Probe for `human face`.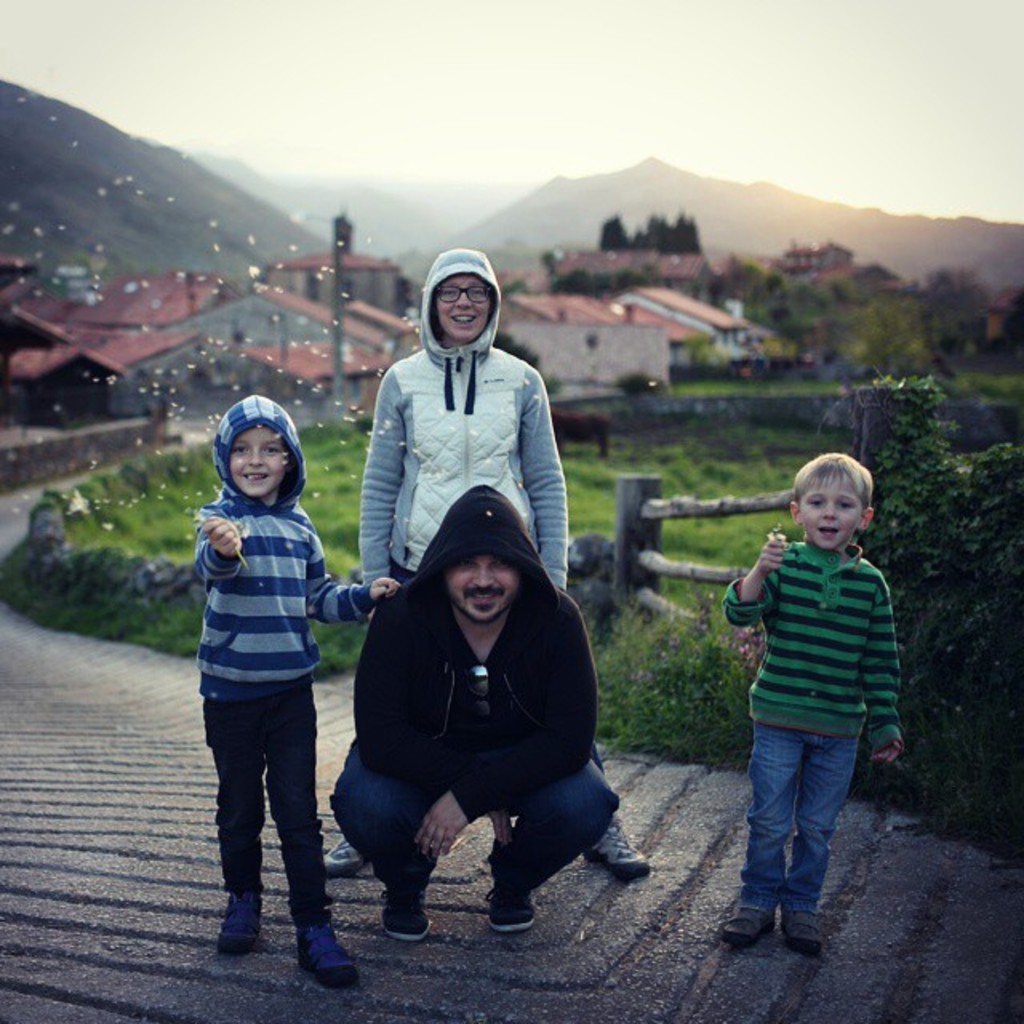
Probe result: [left=435, top=272, right=490, bottom=339].
